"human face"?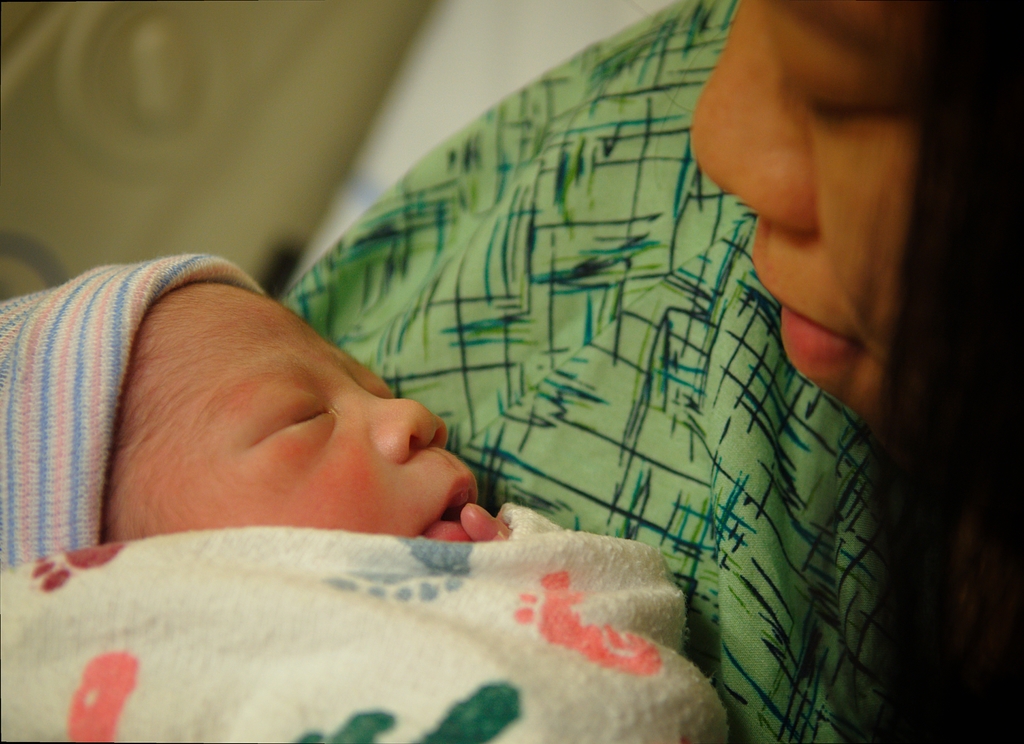
(x1=66, y1=265, x2=487, y2=542)
